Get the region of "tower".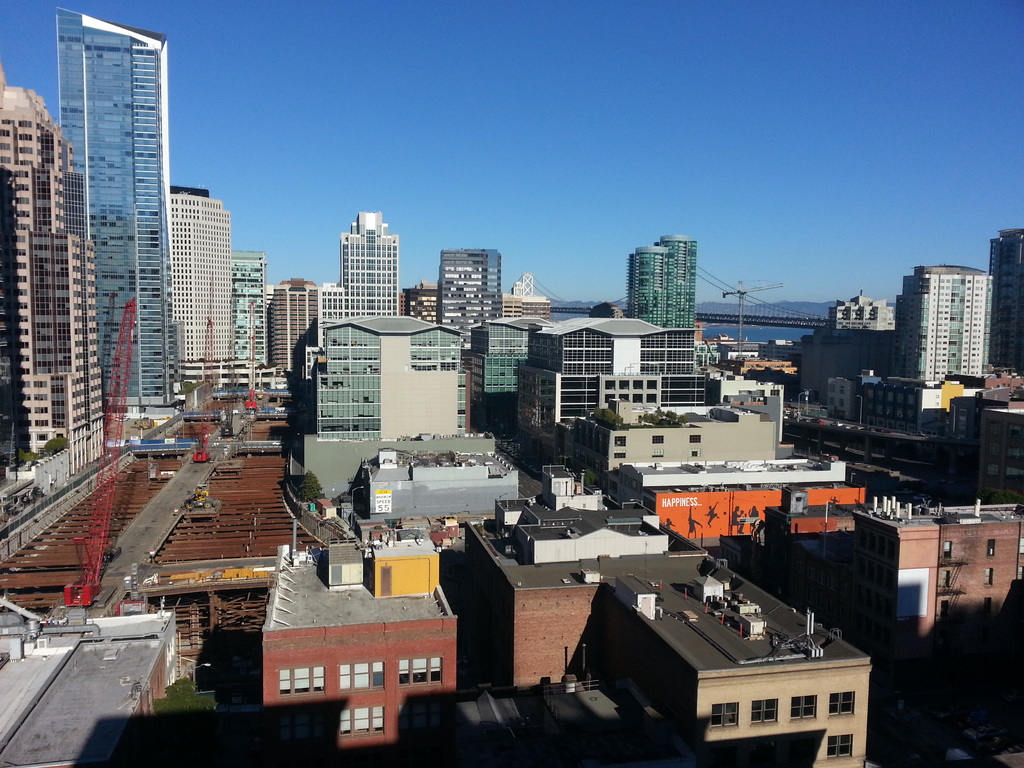
bbox=(321, 209, 401, 324).
